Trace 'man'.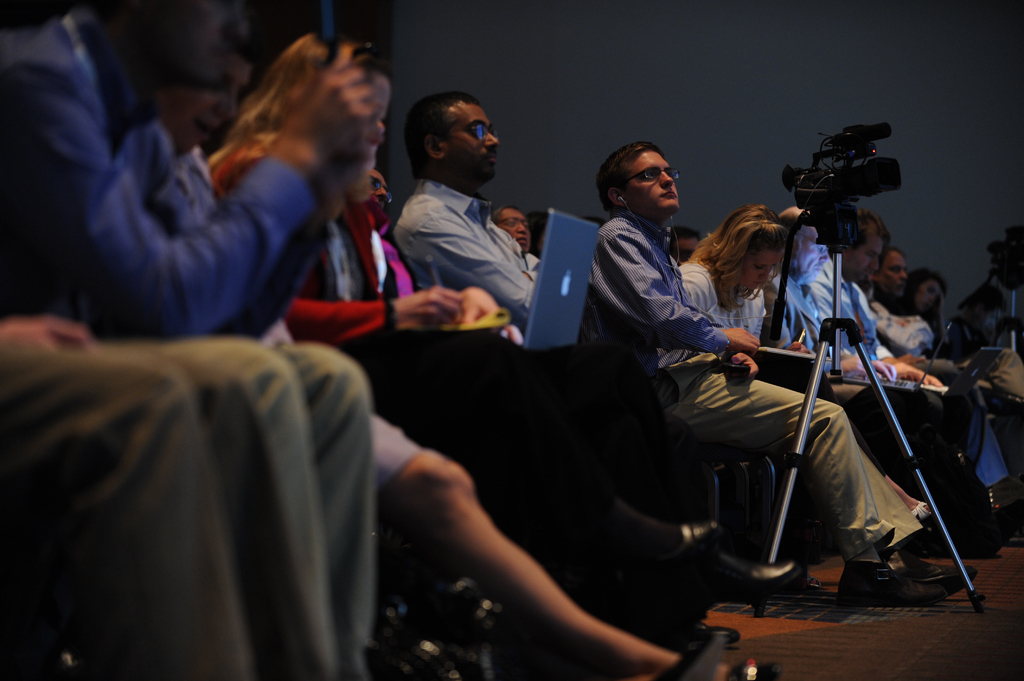
Traced to crop(867, 246, 980, 393).
